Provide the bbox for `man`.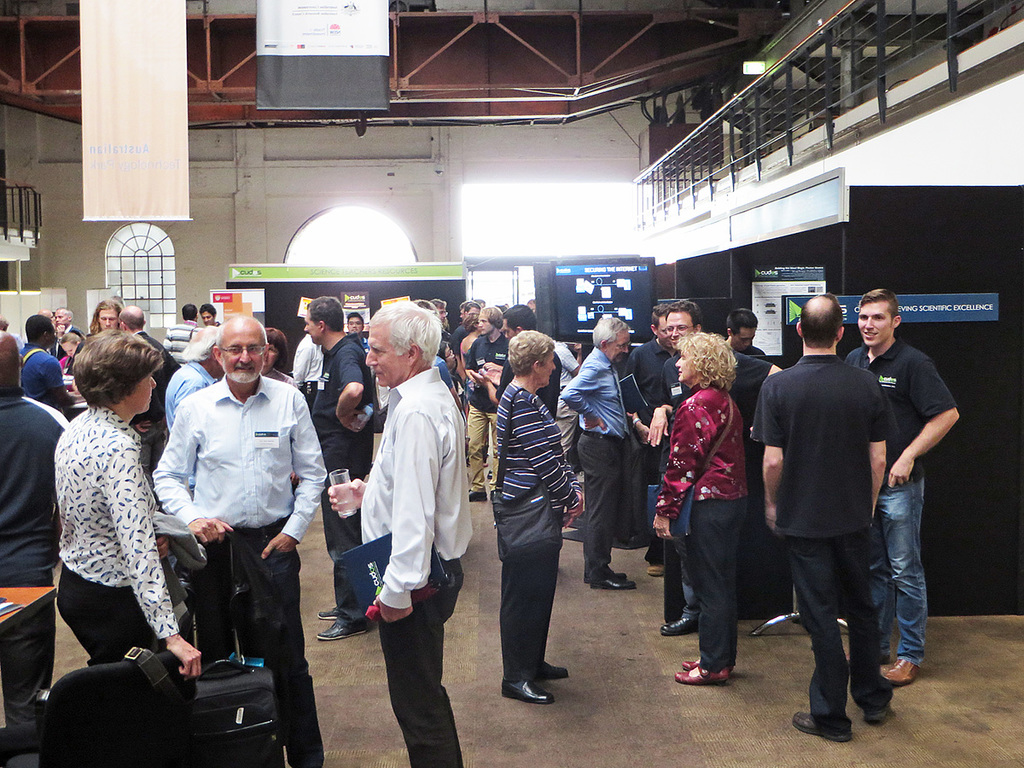
Rect(557, 315, 637, 596).
